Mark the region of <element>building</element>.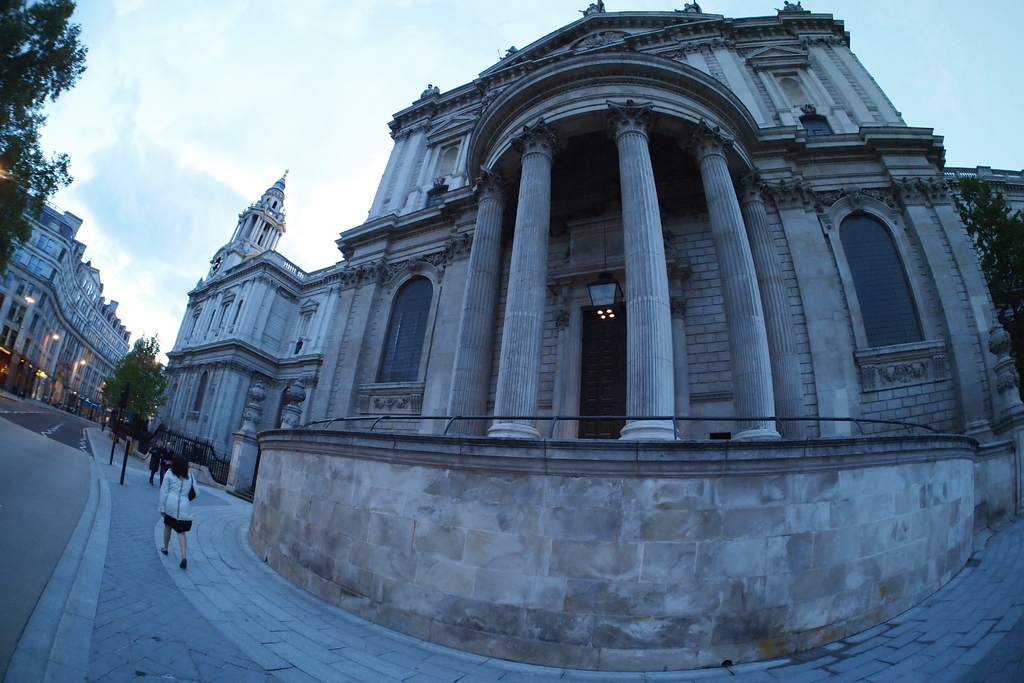
Region: 260 1 1023 669.
